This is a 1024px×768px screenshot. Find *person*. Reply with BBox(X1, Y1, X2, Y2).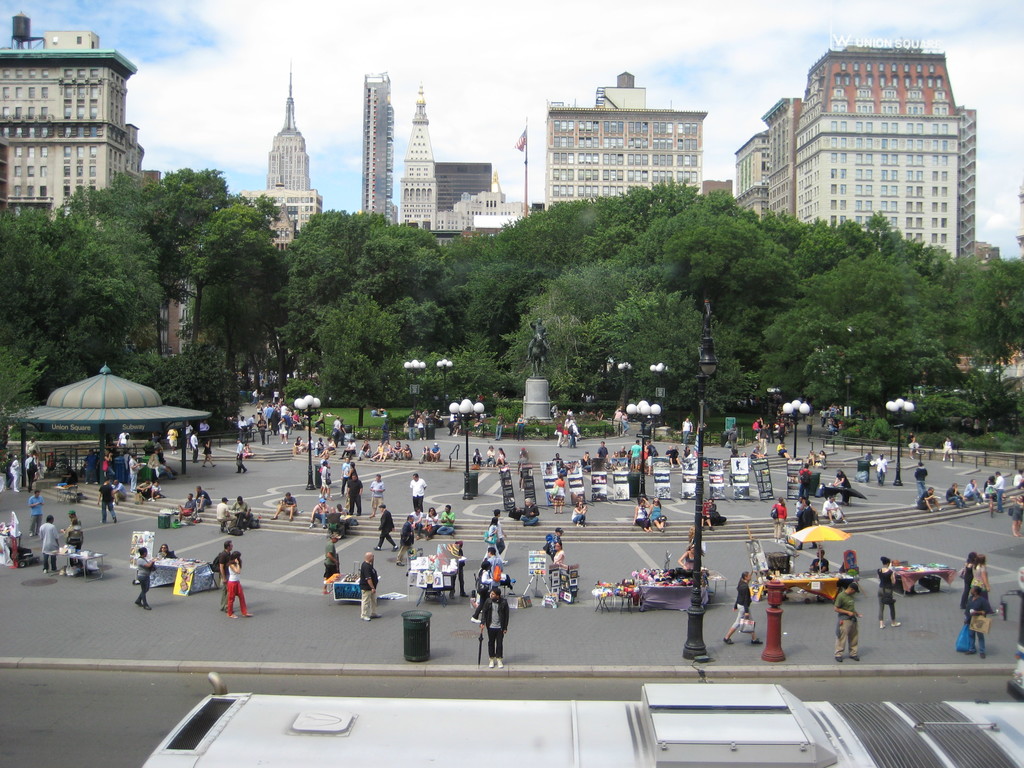
BBox(350, 473, 364, 514).
